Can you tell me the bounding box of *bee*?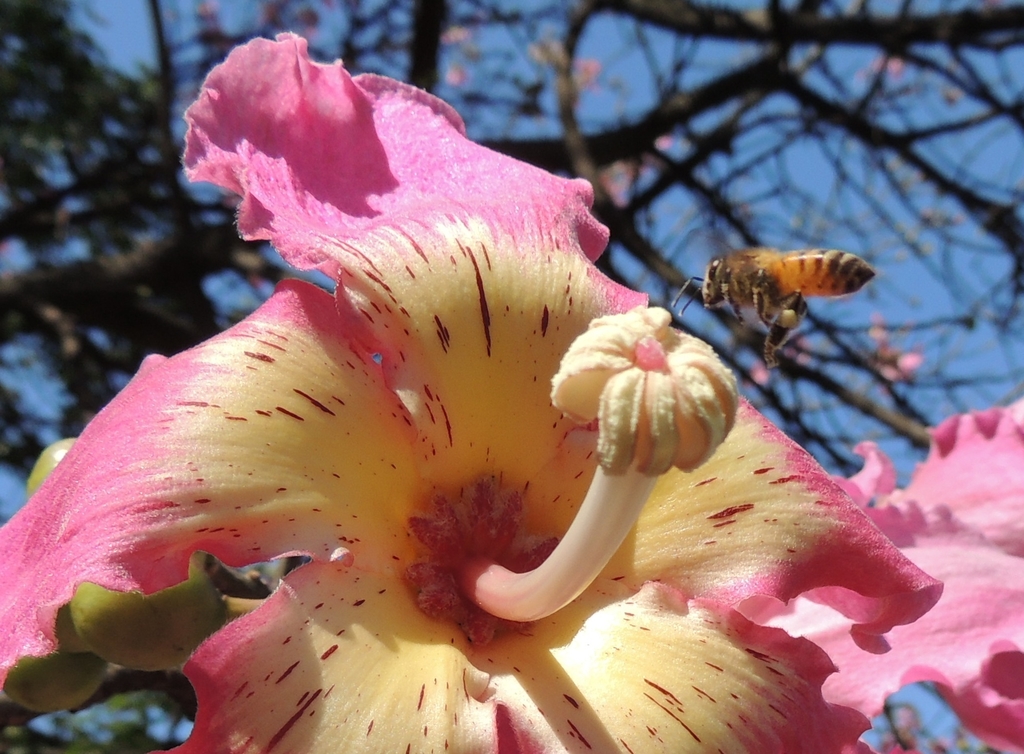
<box>694,230,849,347</box>.
